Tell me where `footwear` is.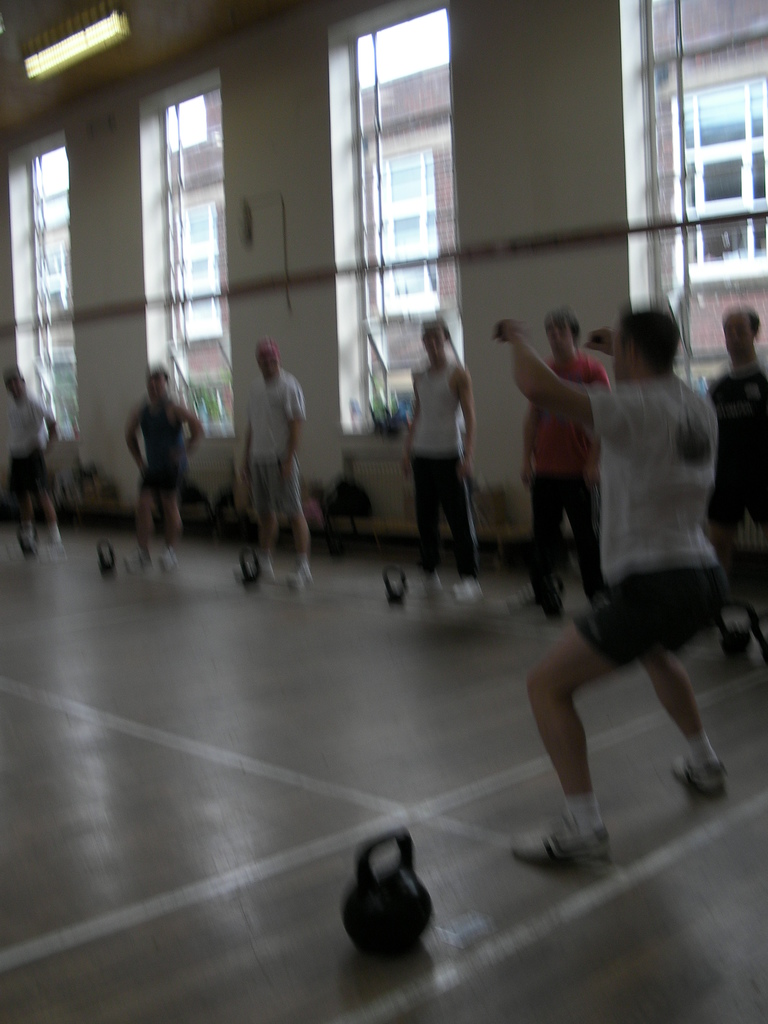
`footwear` is at box=[670, 753, 728, 795].
